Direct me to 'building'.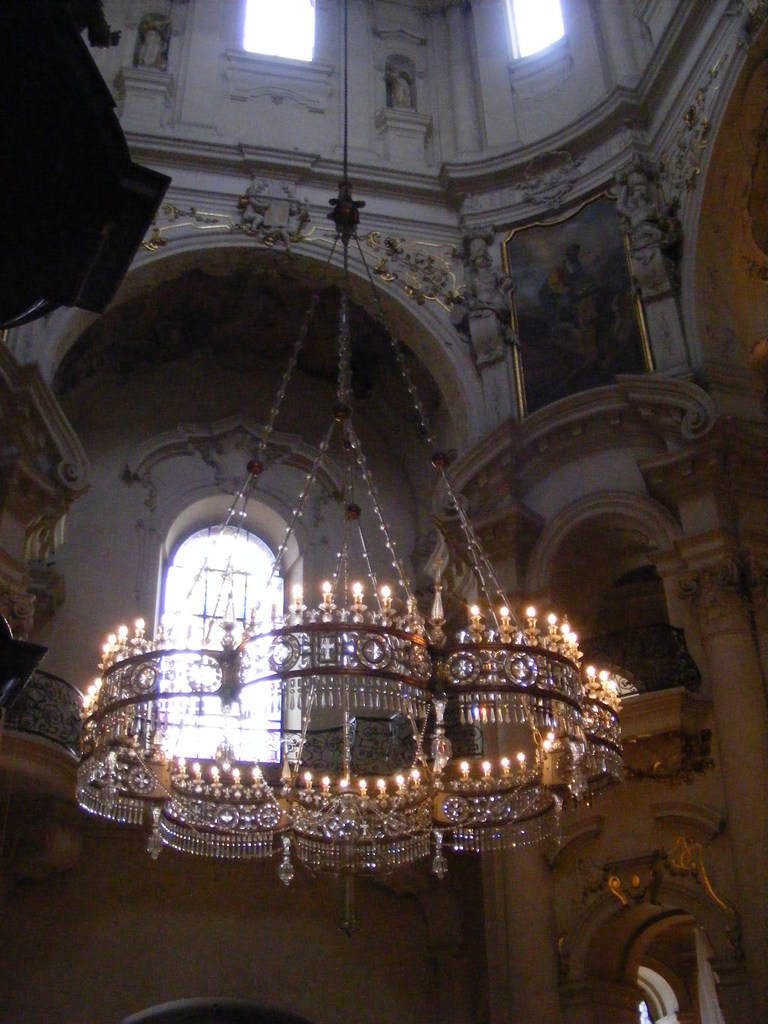
Direction: bbox(0, 0, 767, 1023).
